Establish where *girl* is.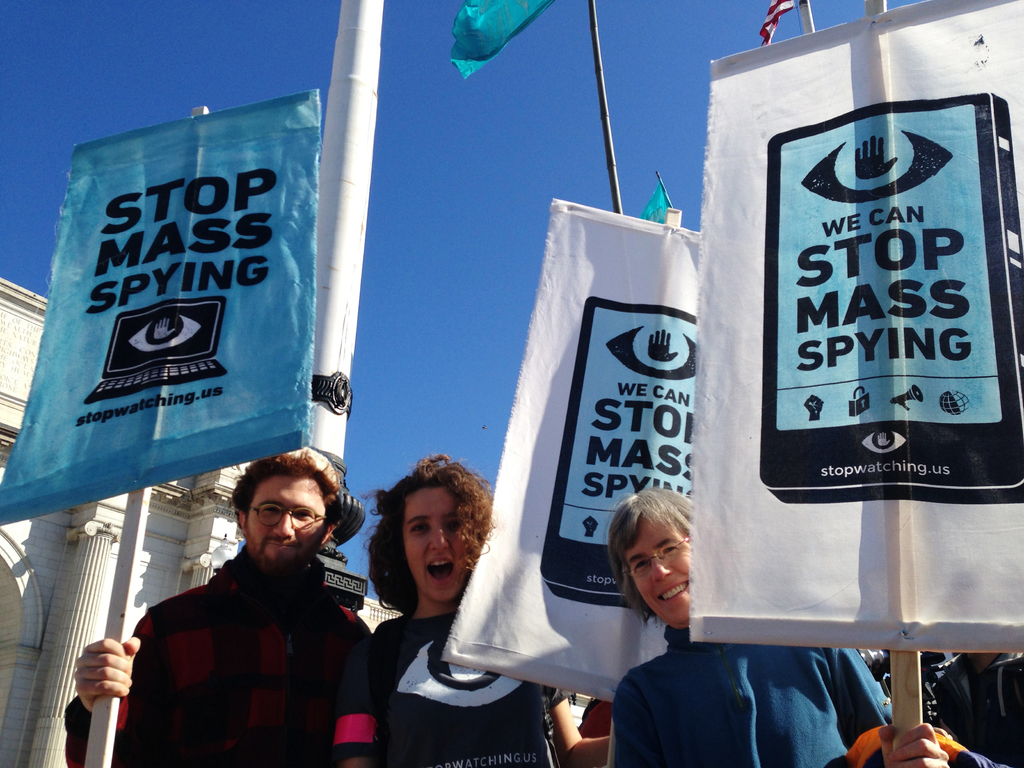
Established at bbox=(358, 447, 609, 767).
